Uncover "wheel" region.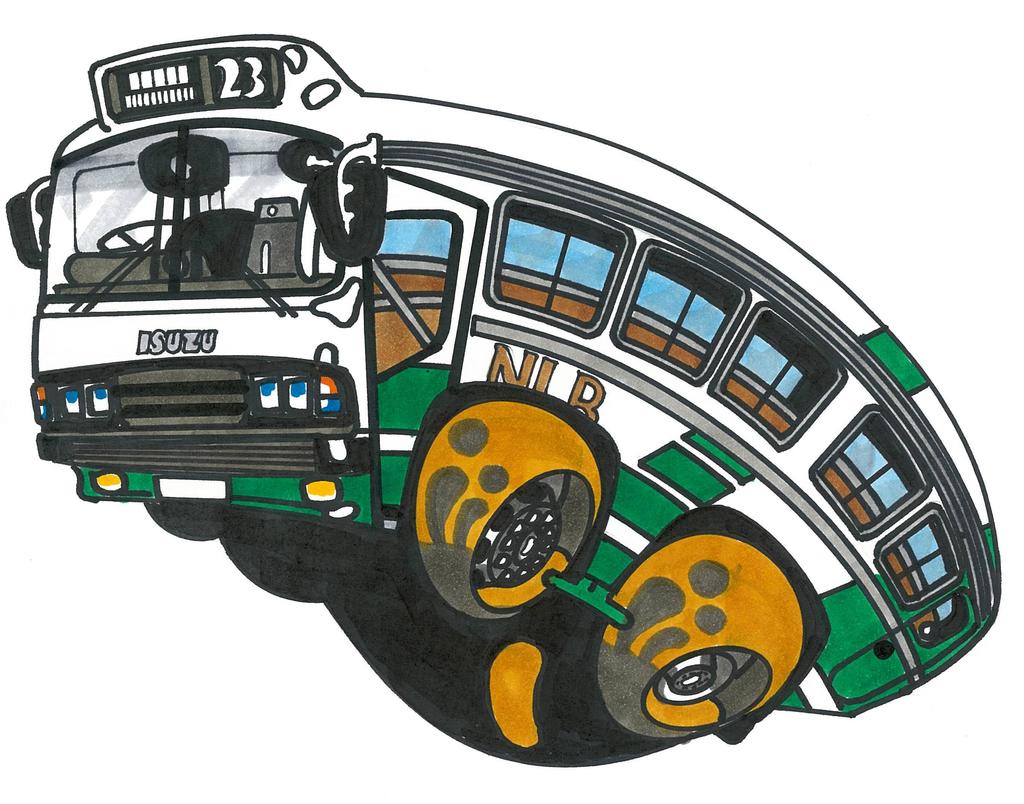
Uncovered: box=[94, 218, 181, 255].
